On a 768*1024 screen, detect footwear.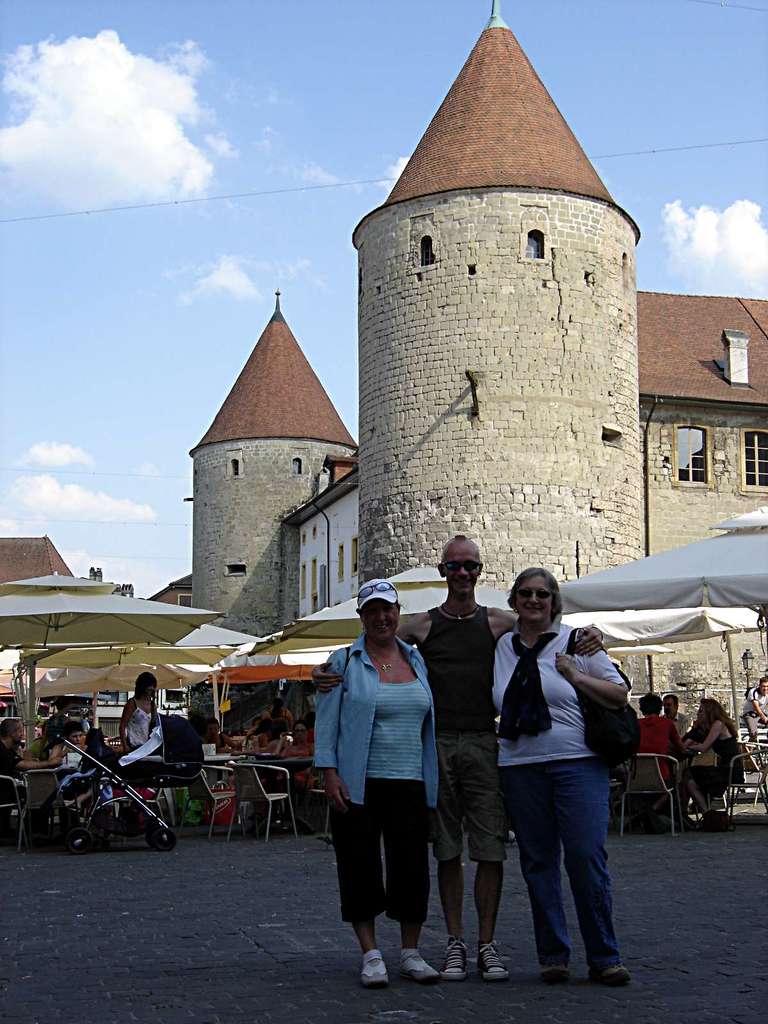
[x1=475, y1=938, x2=510, y2=979].
